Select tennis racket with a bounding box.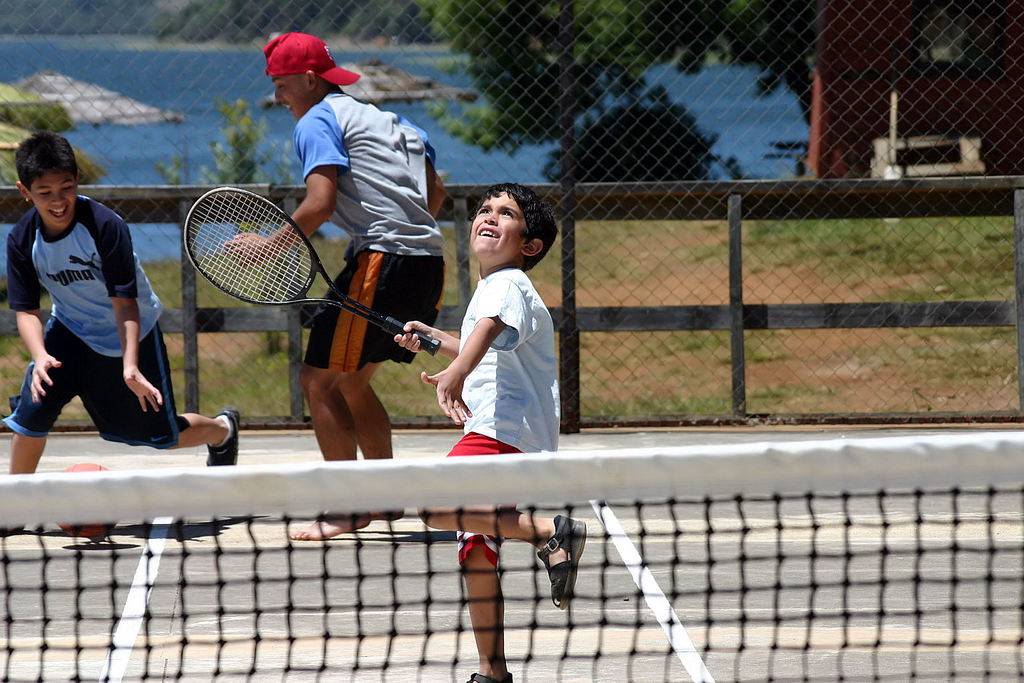
Rect(183, 188, 439, 354).
